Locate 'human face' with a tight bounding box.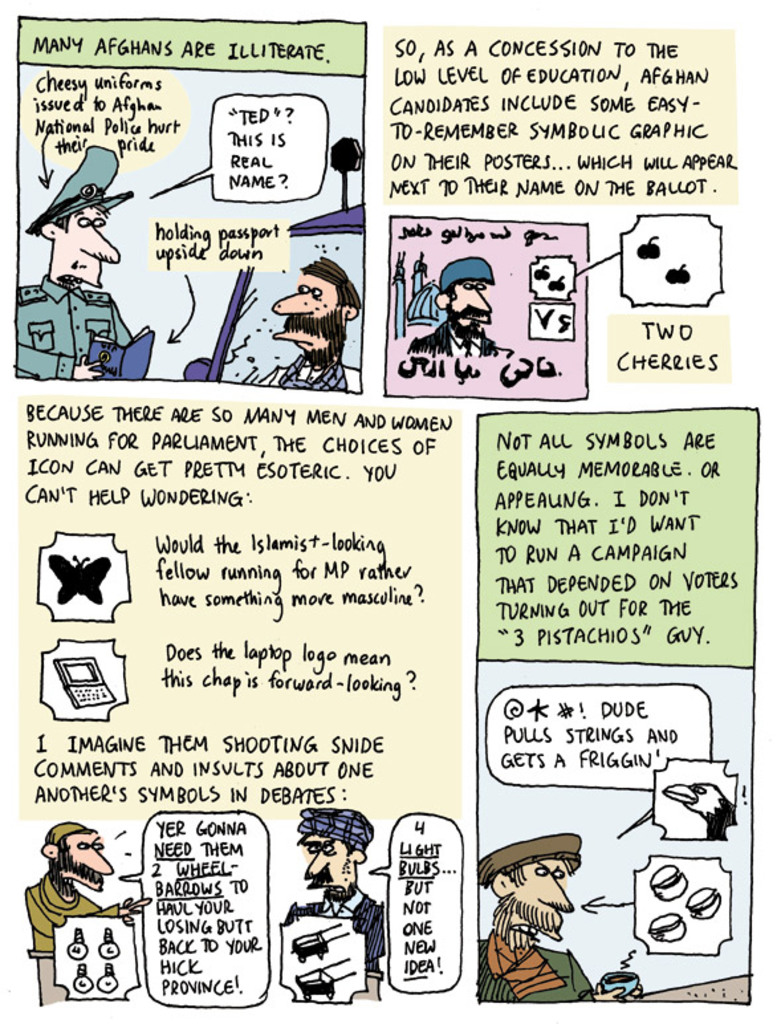
left=64, top=207, right=121, bottom=289.
